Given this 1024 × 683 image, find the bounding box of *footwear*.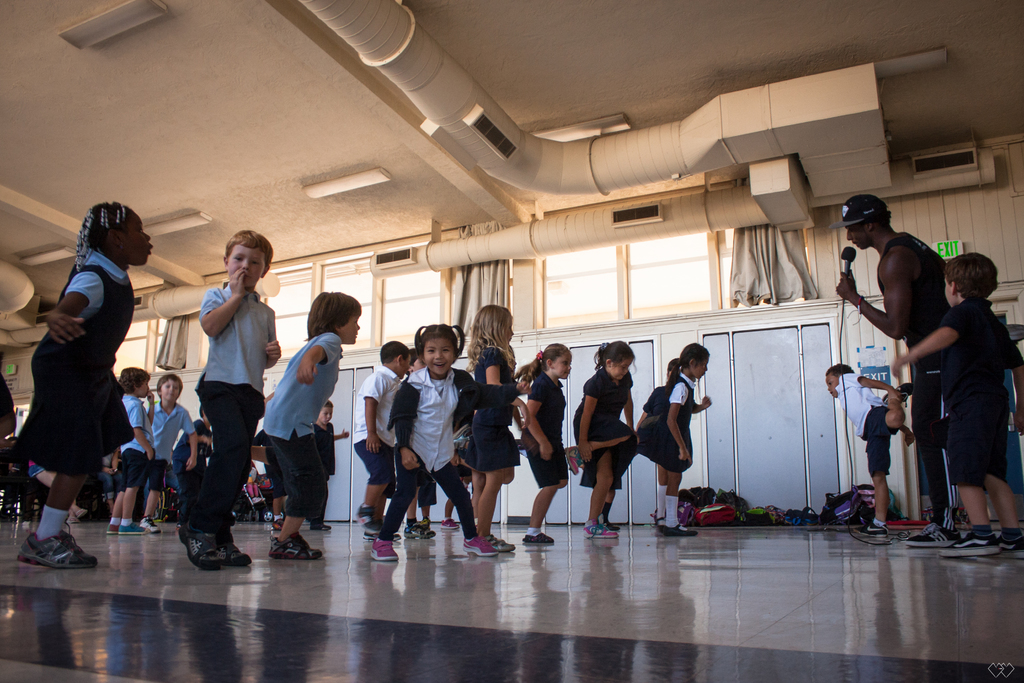
142 513 159 532.
